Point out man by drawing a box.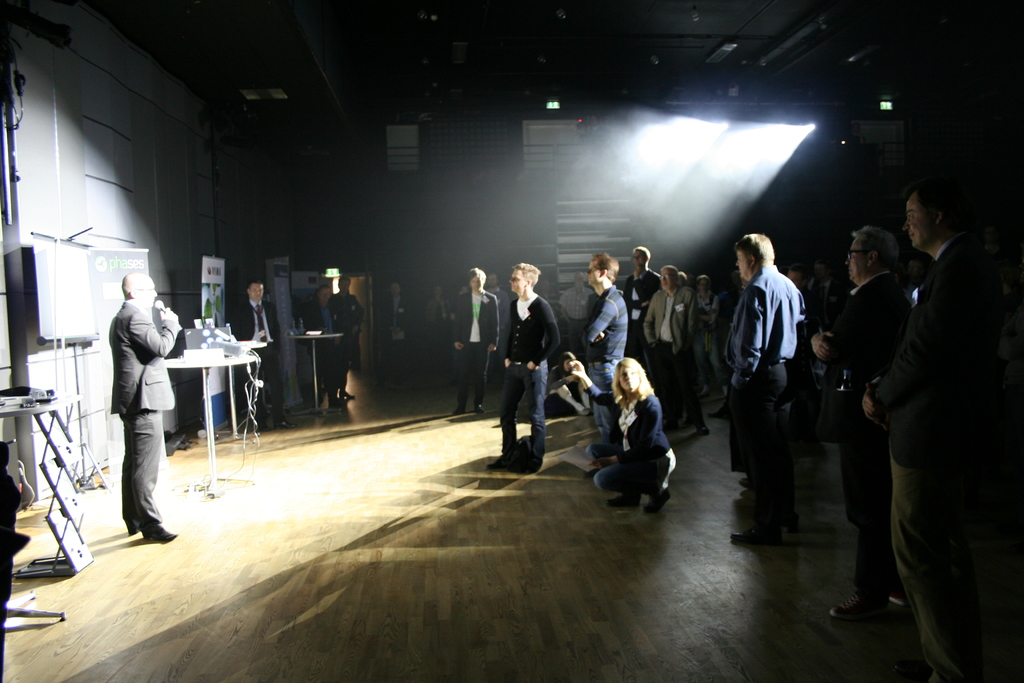
crop(484, 260, 561, 474).
